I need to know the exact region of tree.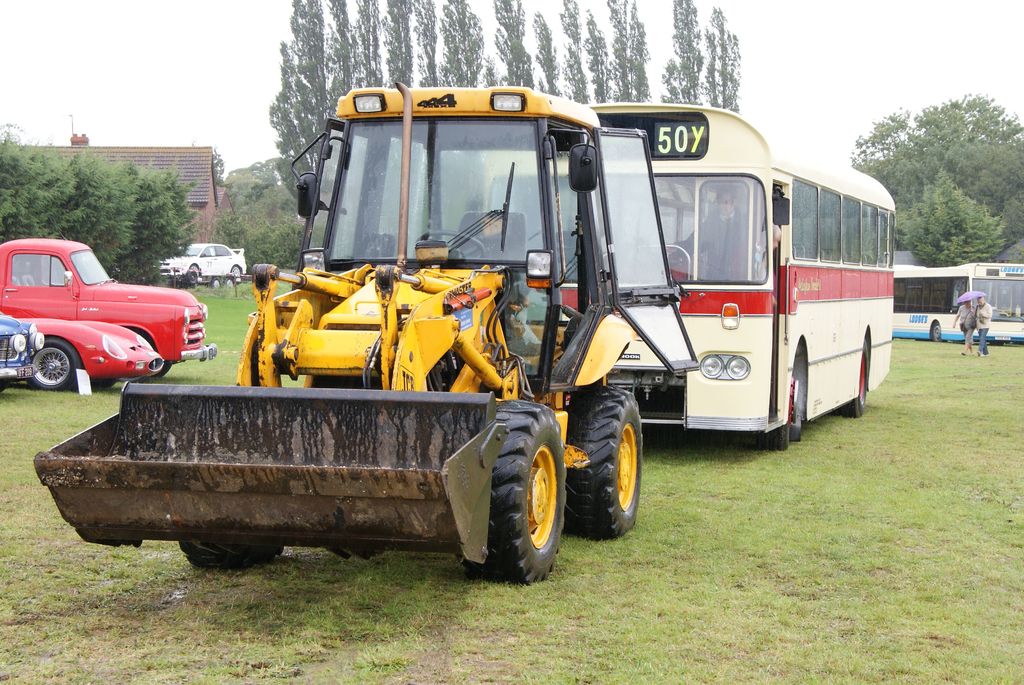
Region: (404, 0, 440, 90).
